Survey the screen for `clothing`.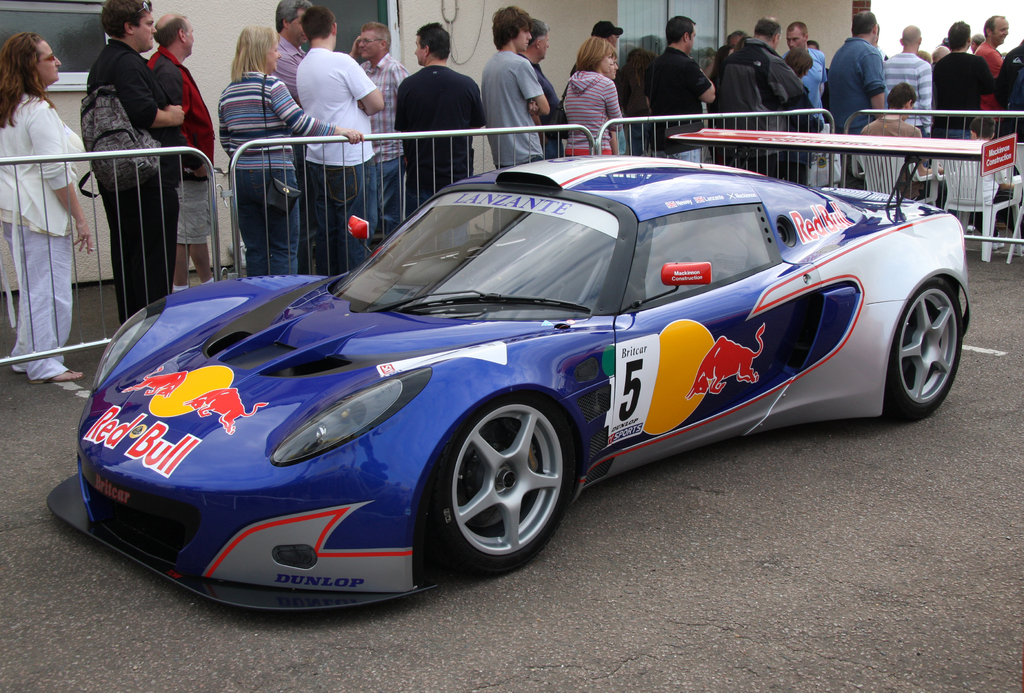
Survey found: [961, 34, 993, 136].
